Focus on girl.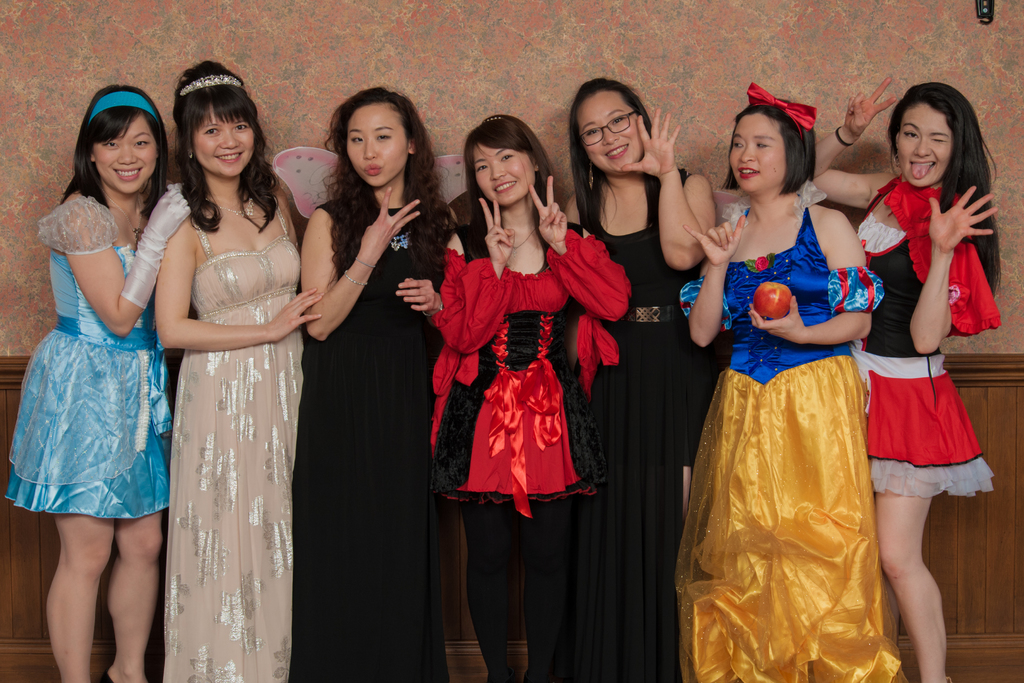
Focused at <bbox>814, 76, 995, 682</bbox>.
